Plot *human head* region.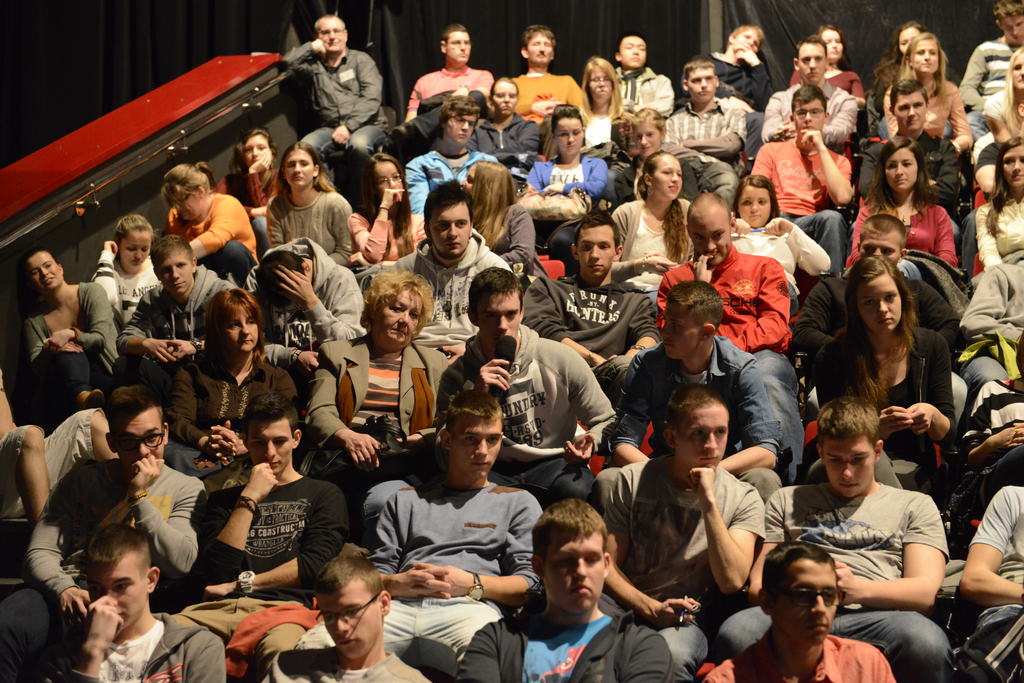
Plotted at [688,186,732,260].
